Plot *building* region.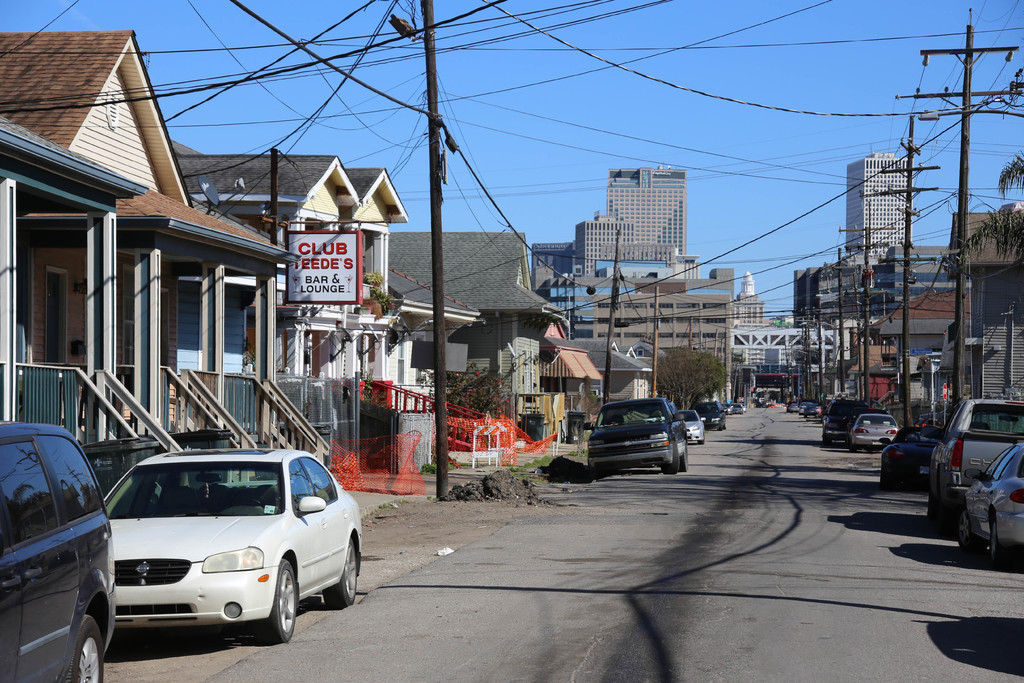
Plotted at bbox(574, 167, 685, 276).
